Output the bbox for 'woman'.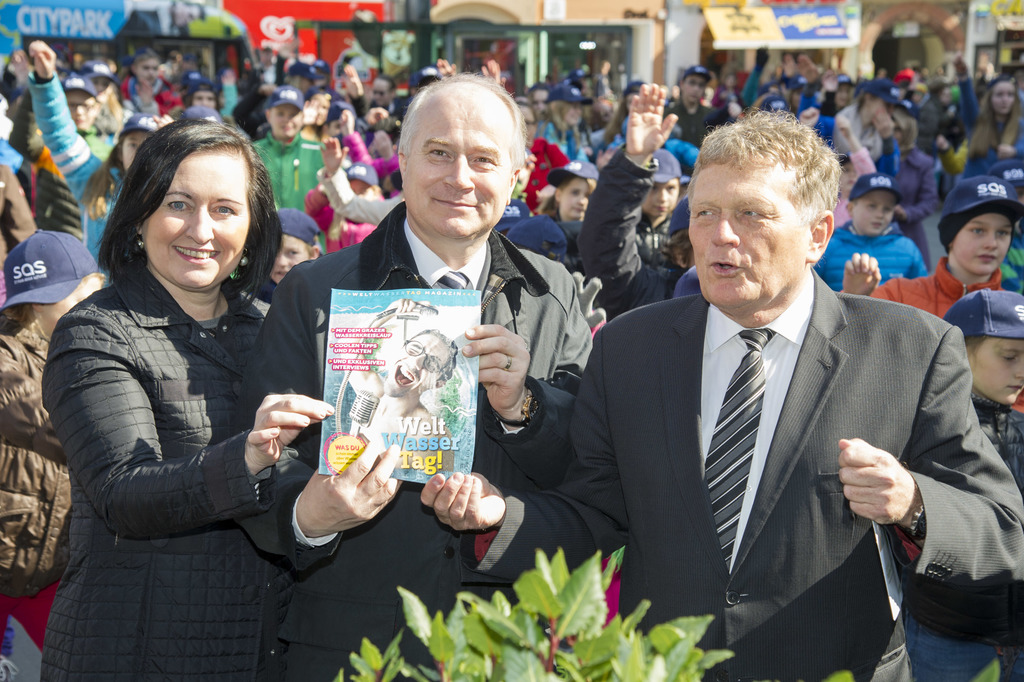
<region>955, 52, 1023, 187</region>.
